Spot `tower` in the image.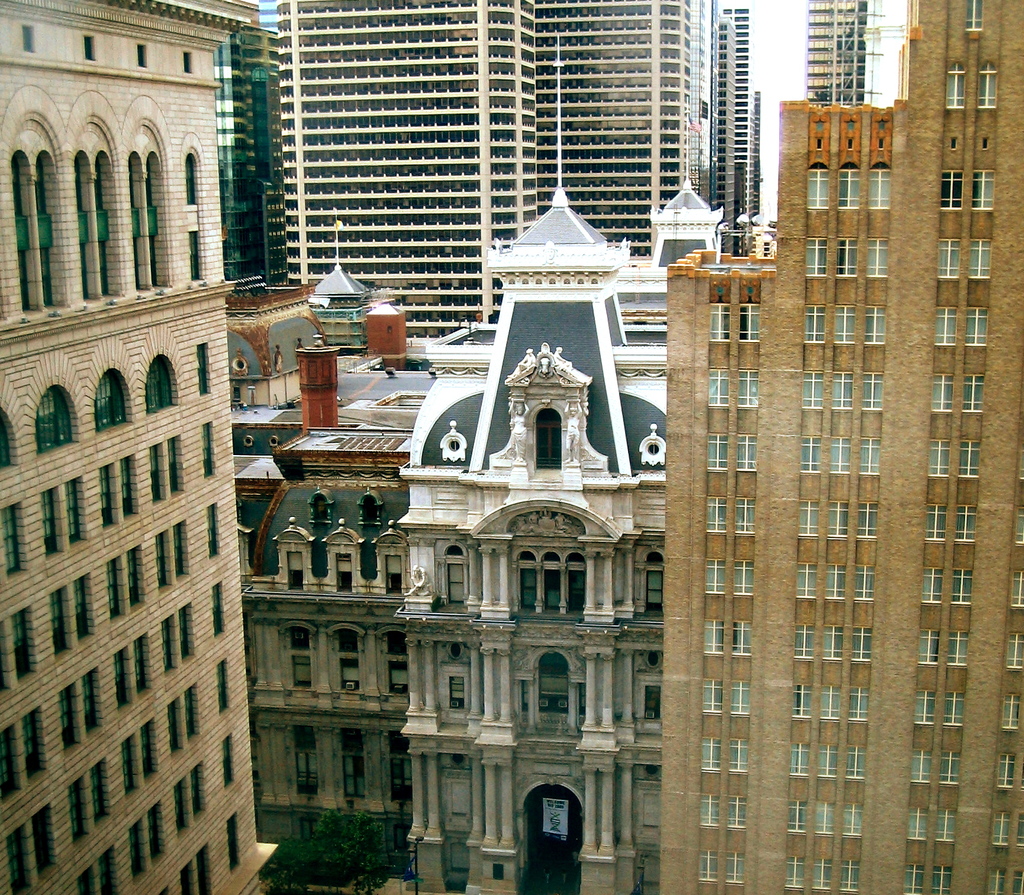
`tower` found at <bbox>657, 149, 714, 263</bbox>.
